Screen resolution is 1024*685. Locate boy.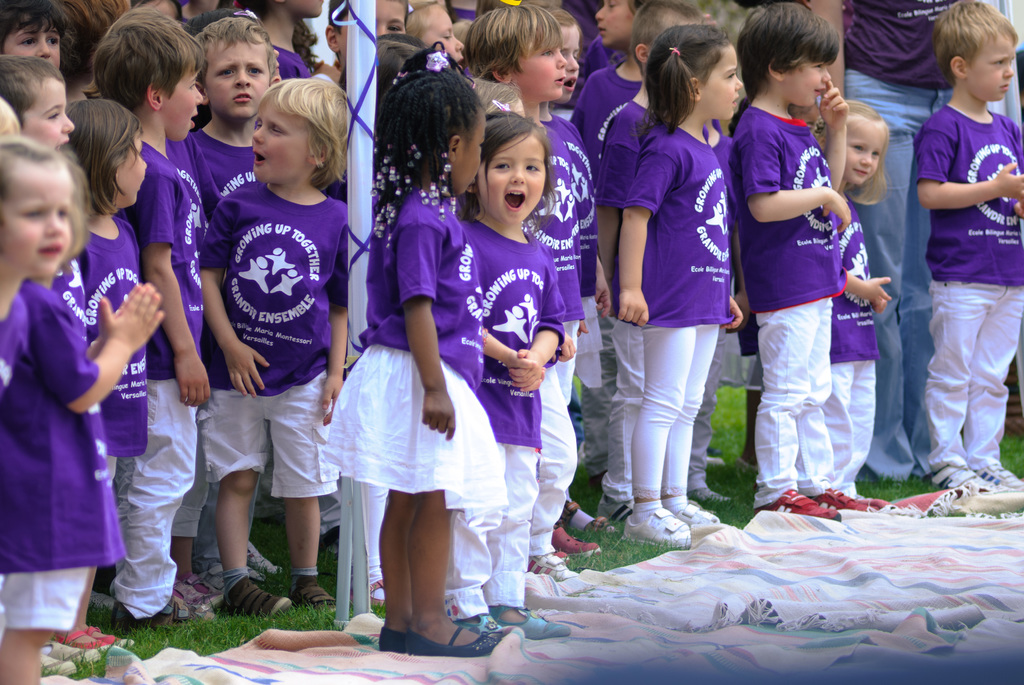
409/0/479/71.
